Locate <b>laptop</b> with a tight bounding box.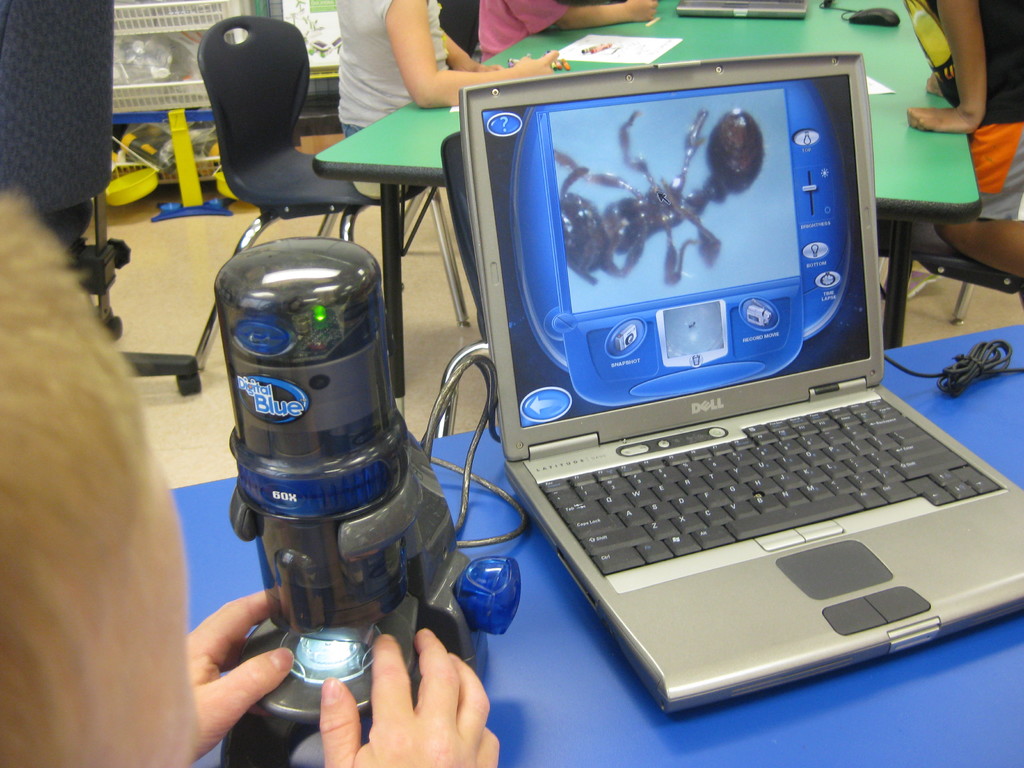
[673, 0, 808, 19].
